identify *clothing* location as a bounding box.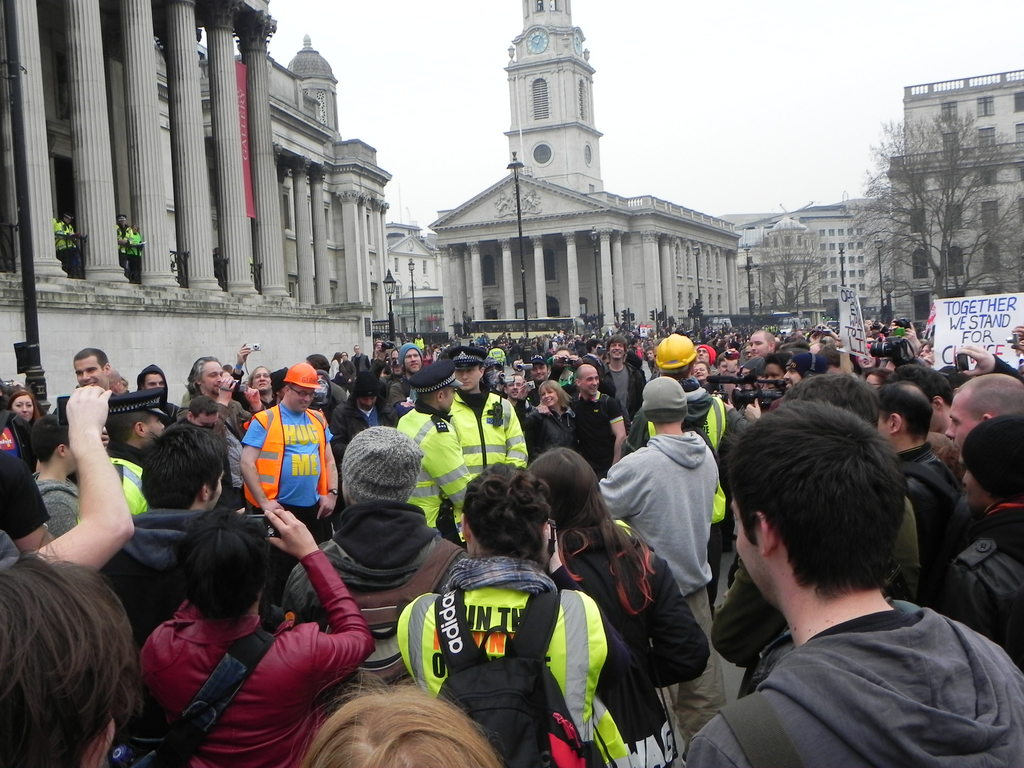
detection(236, 376, 331, 553).
